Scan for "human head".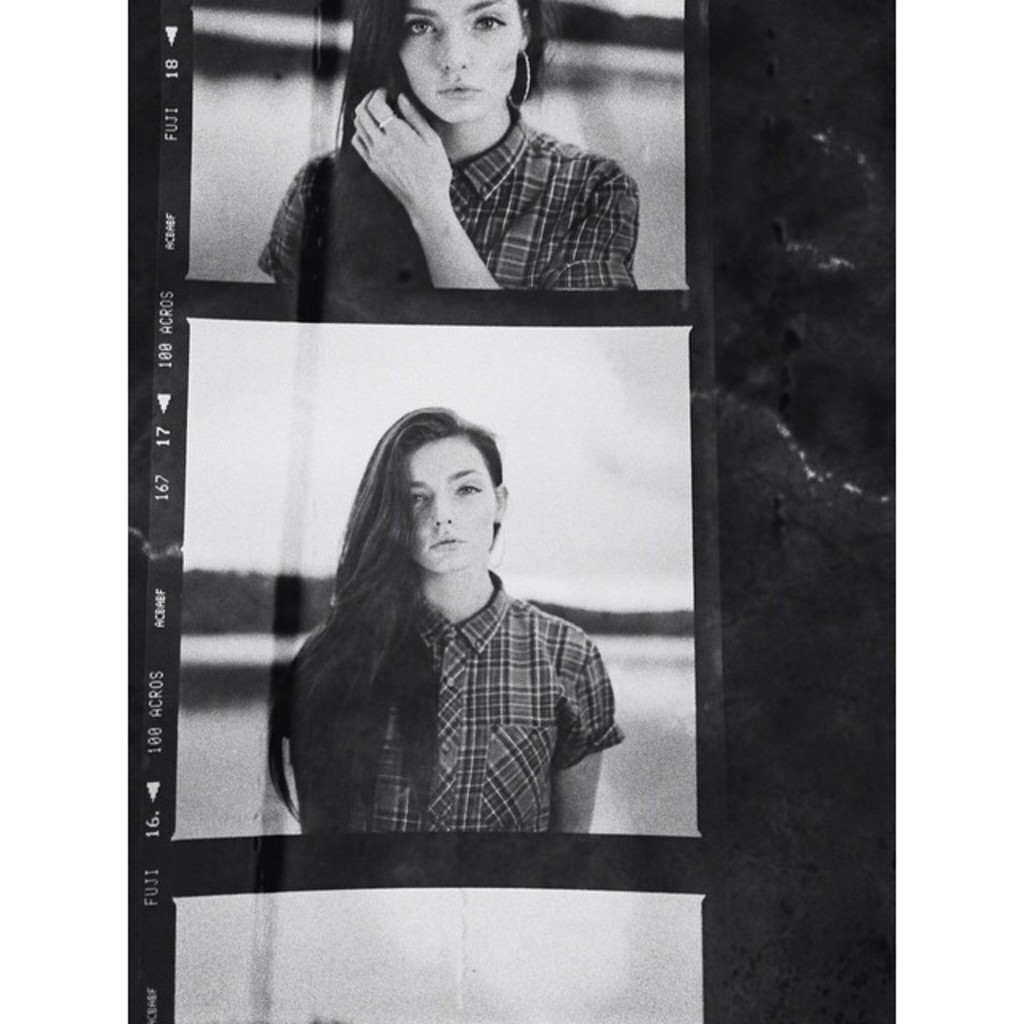
Scan result: bbox=(333, 395, 522, 618).
